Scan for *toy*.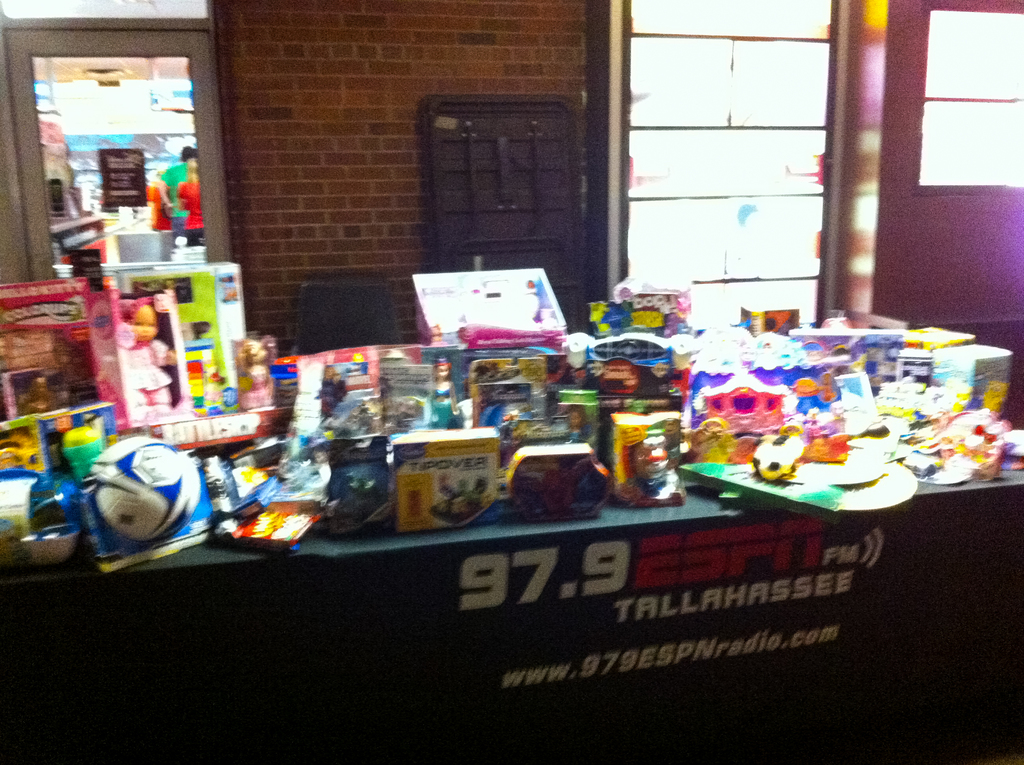
Scan result: 122,288,179,405.
